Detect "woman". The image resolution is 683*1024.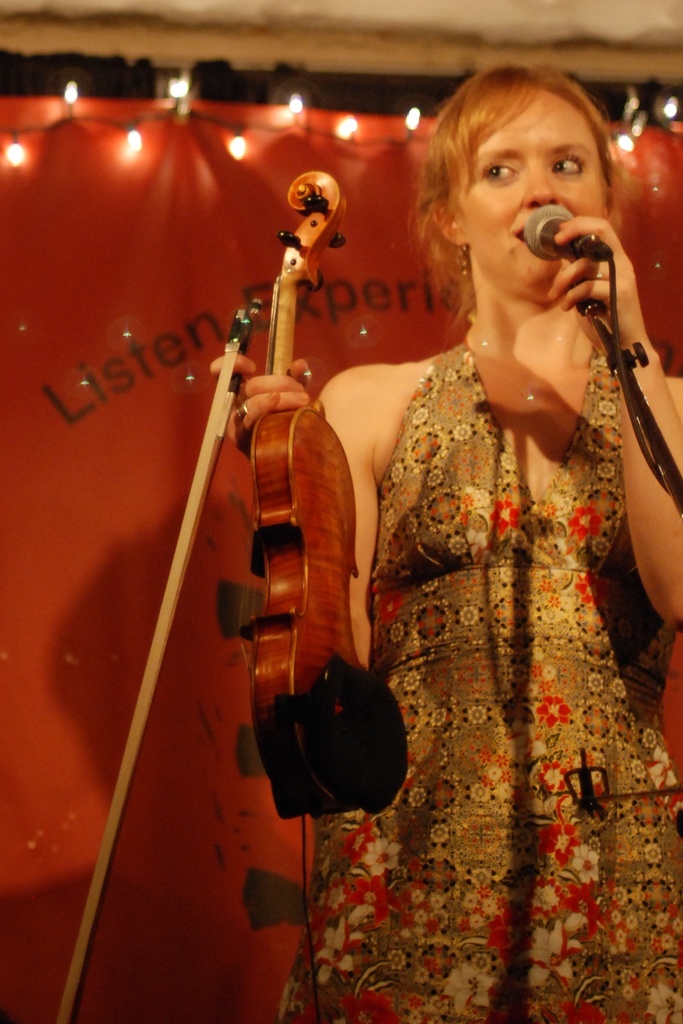
BBox(285, 72, 662, 995).
